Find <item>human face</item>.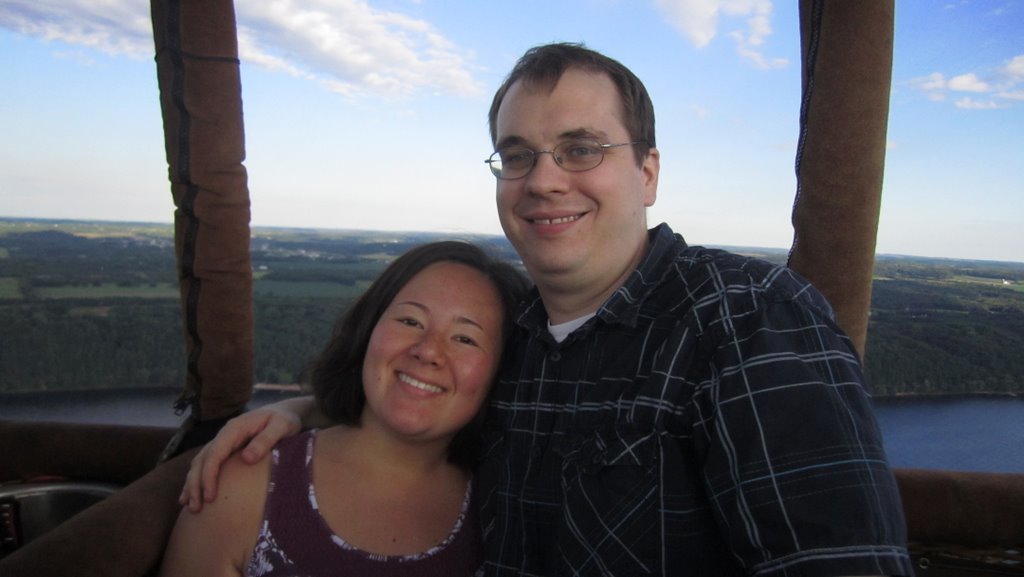
359:262:505:434.
